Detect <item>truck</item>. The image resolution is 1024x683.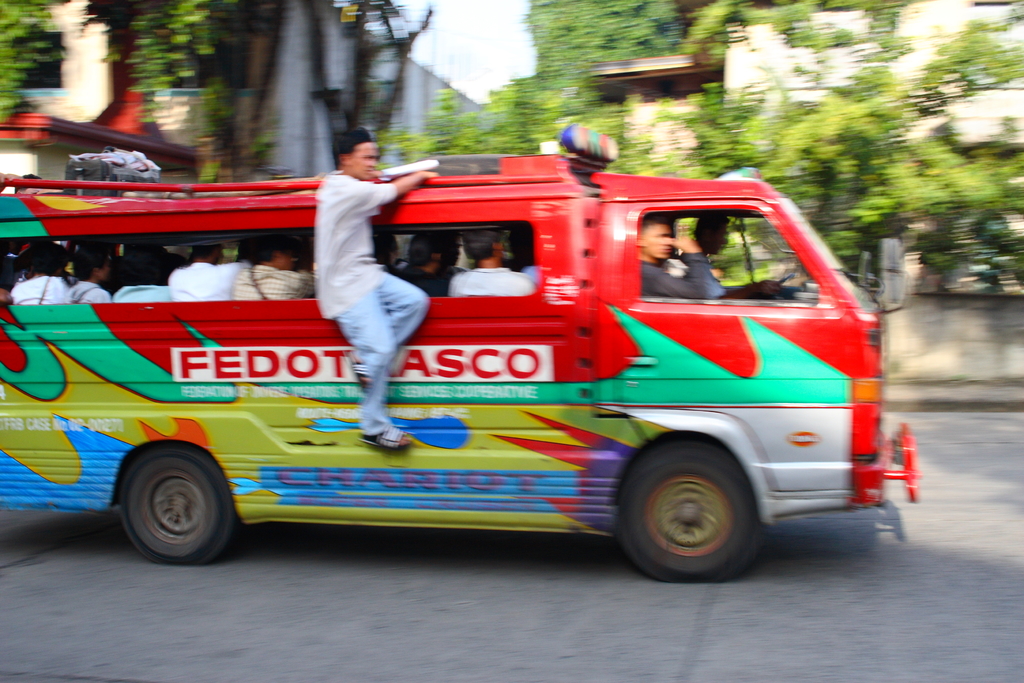
x1=0 y1=120 x2=924 y2=586.
